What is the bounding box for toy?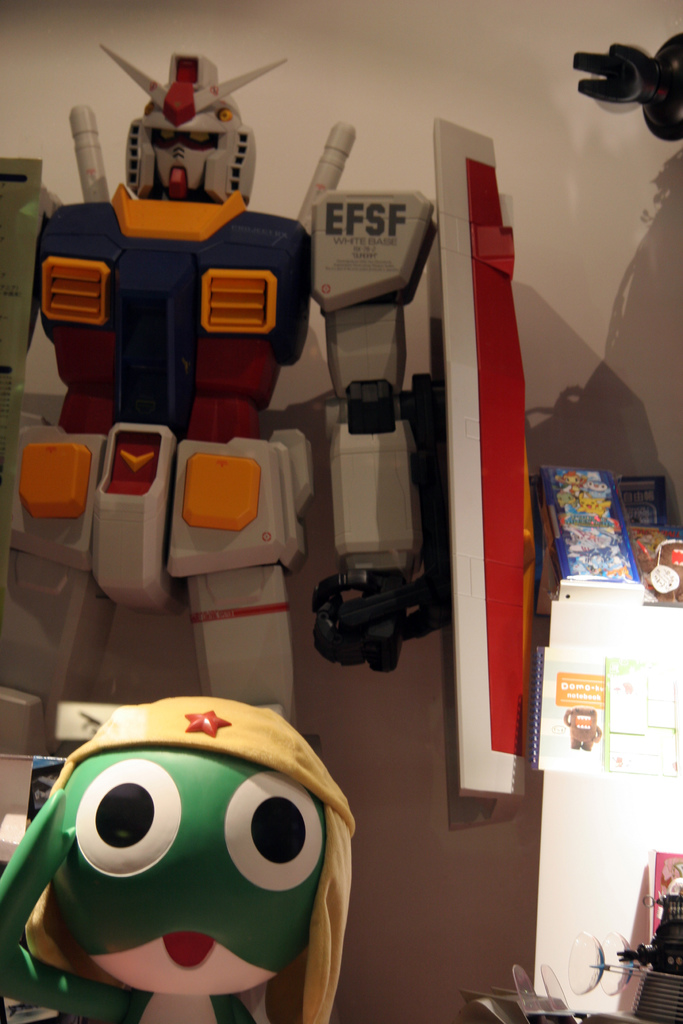
563:705:600:751.
